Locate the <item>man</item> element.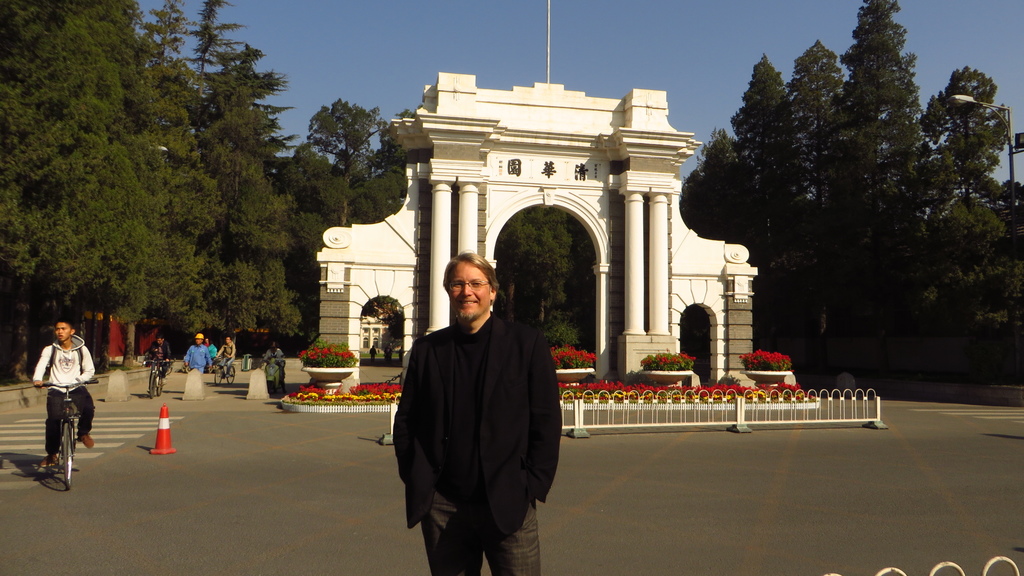
Element bbox: 203 335 215 360.
